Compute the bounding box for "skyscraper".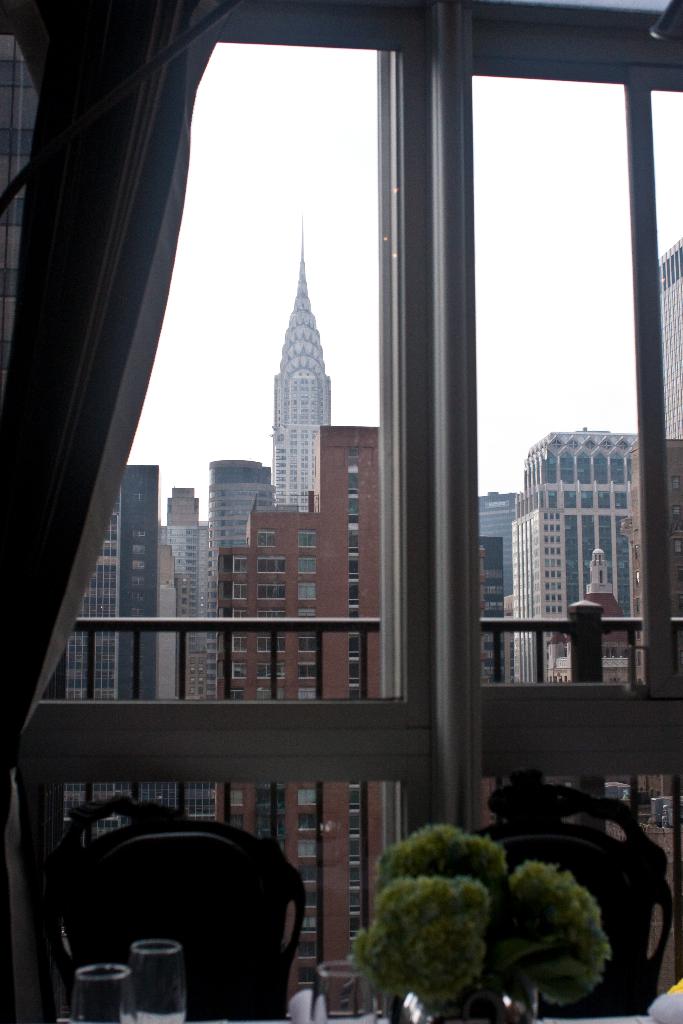
x1=251, y1=241, x2=344, y2=543.
